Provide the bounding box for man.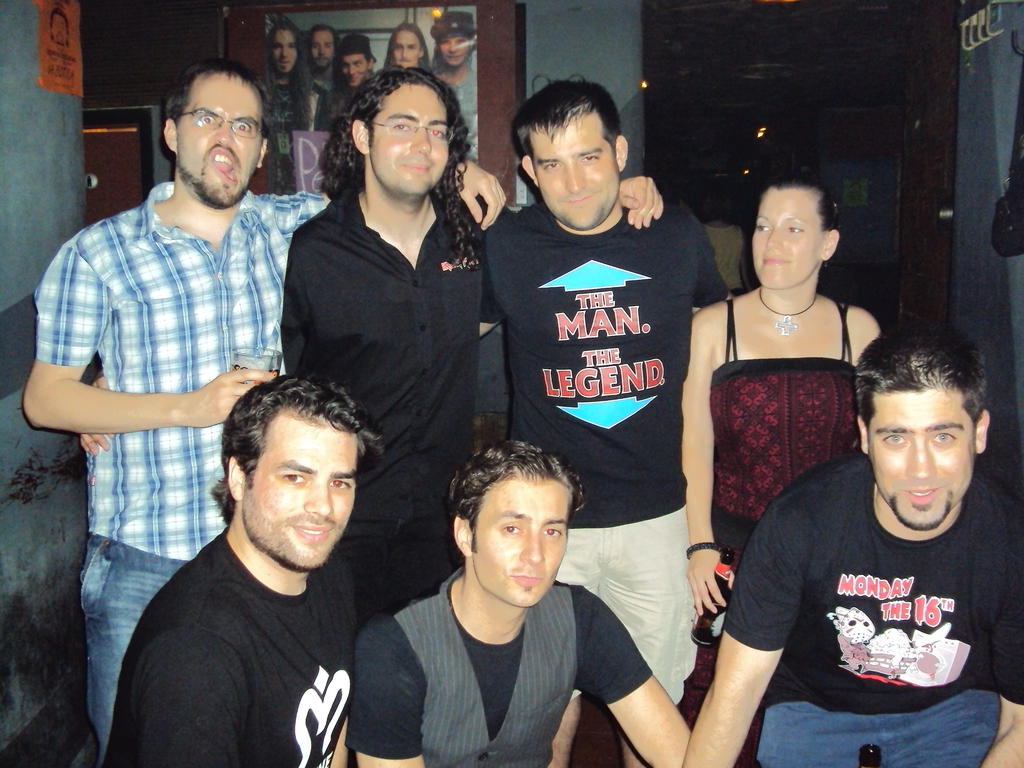
box=[484, 71, 737, 767].
